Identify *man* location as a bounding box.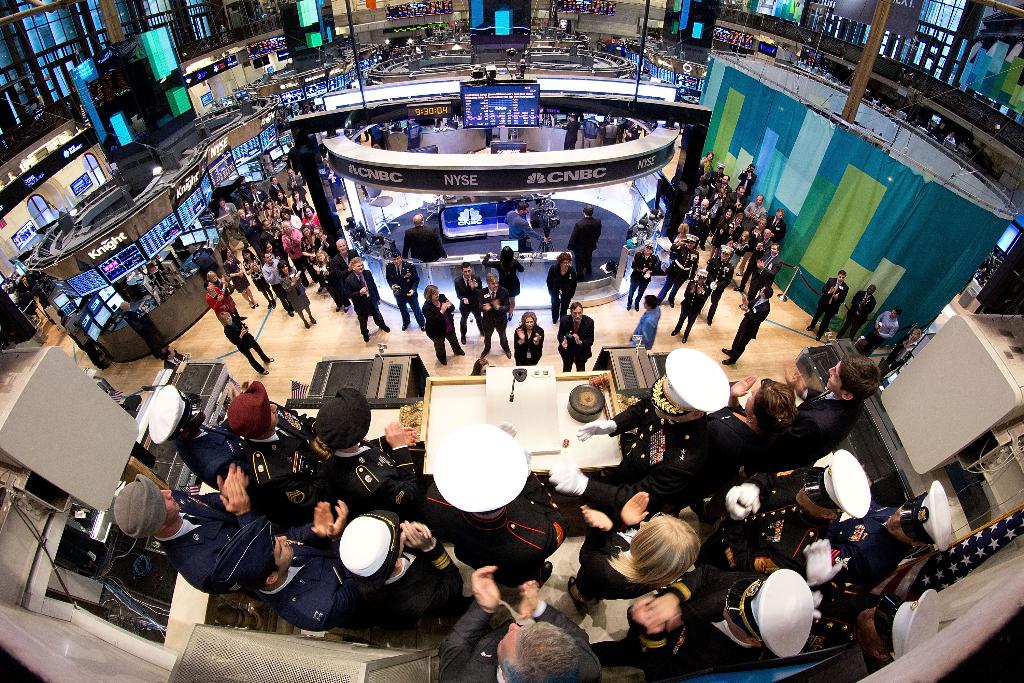
crop(336, 506, 463, 643).
